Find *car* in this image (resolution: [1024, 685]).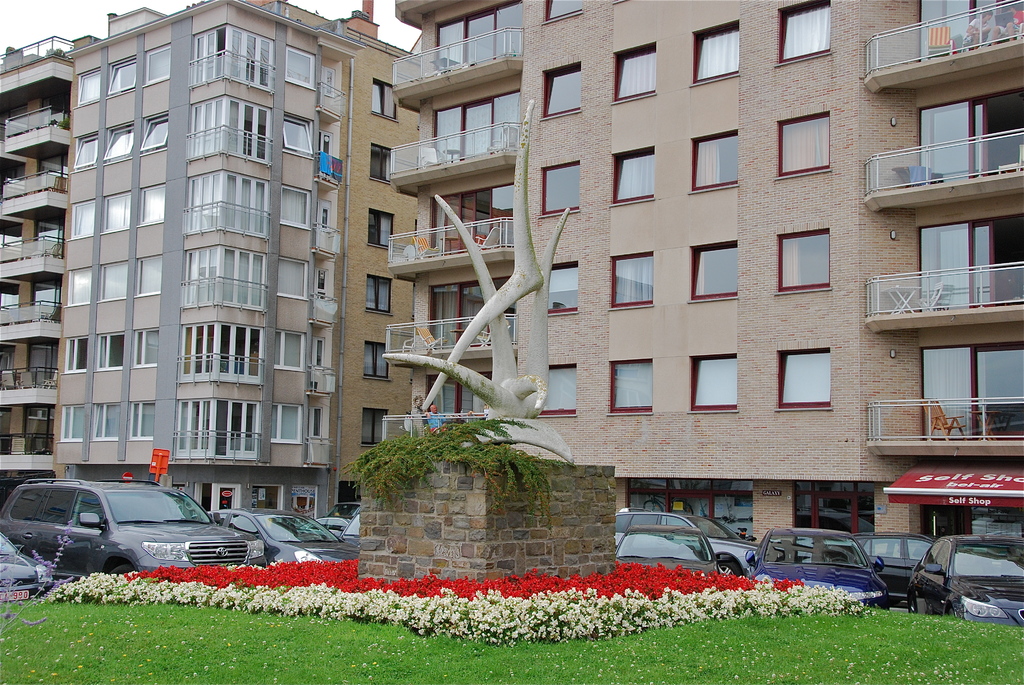
detection(328, 500, 363, 519).
